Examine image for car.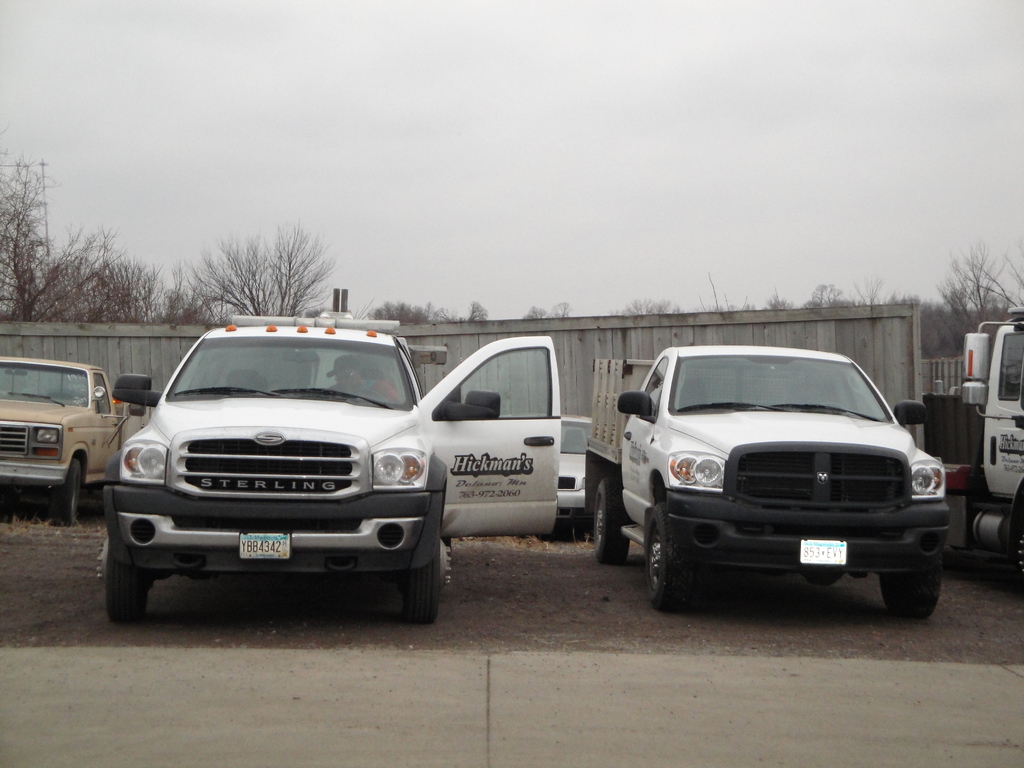
Examination result: <box>0,348,149,516</box>.
